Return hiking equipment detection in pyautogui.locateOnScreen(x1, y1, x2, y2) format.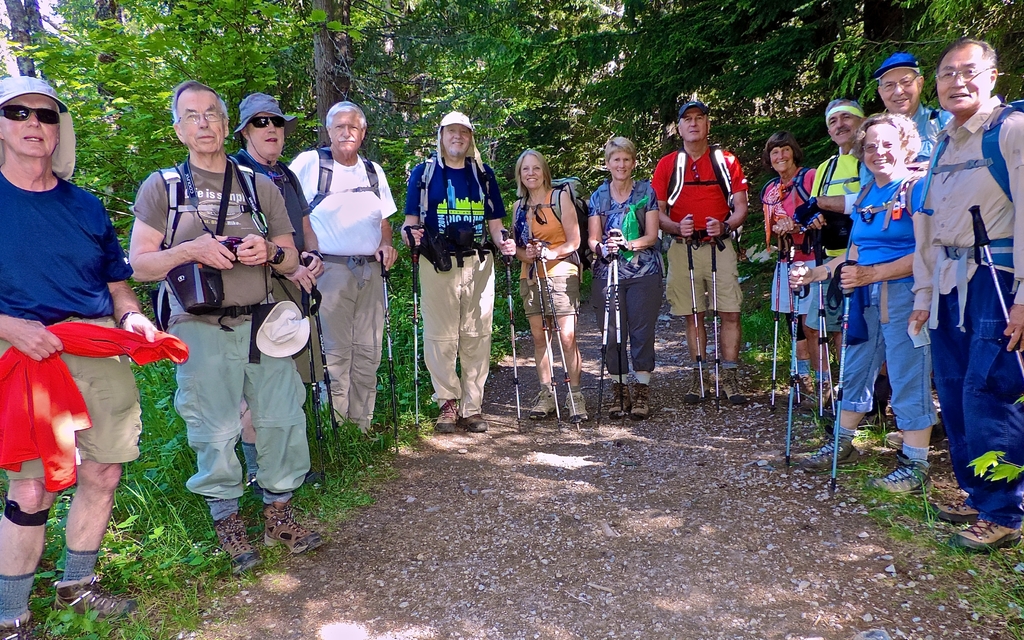
pyautogui.locateOnScreen(509, 174, 591, 270).
